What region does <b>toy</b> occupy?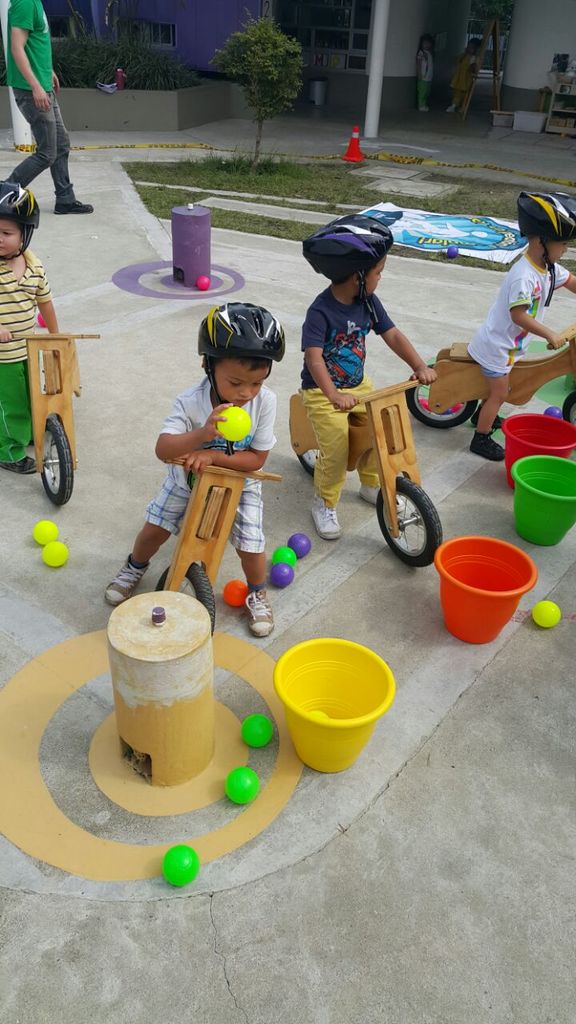
Rect(44, 538, 69, 568).
